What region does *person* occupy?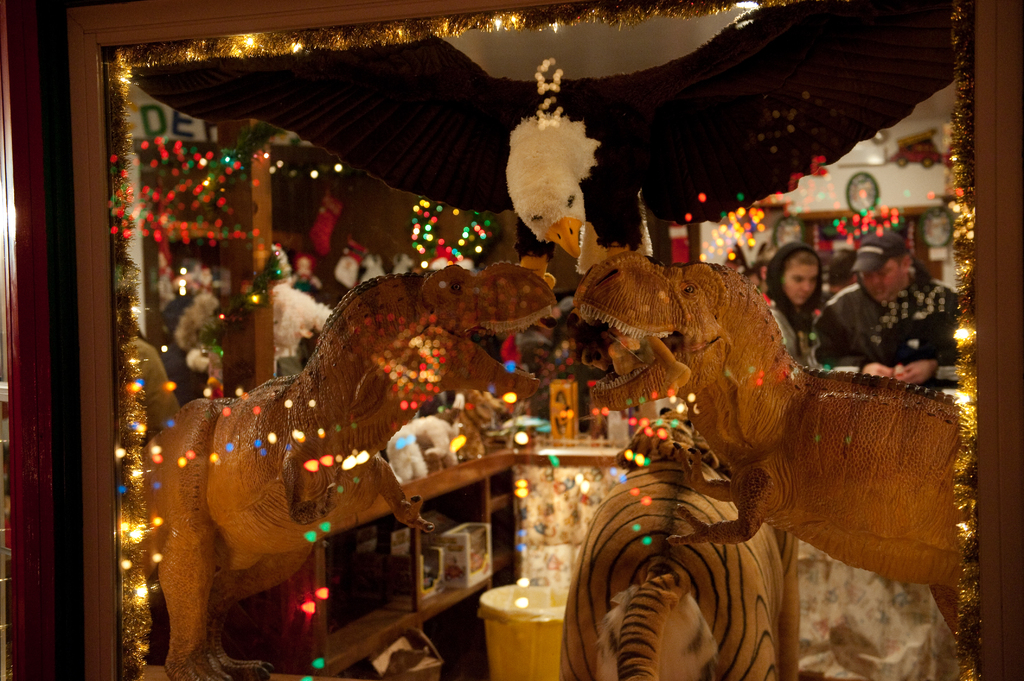
select_region(812, 231, 963, 390).
